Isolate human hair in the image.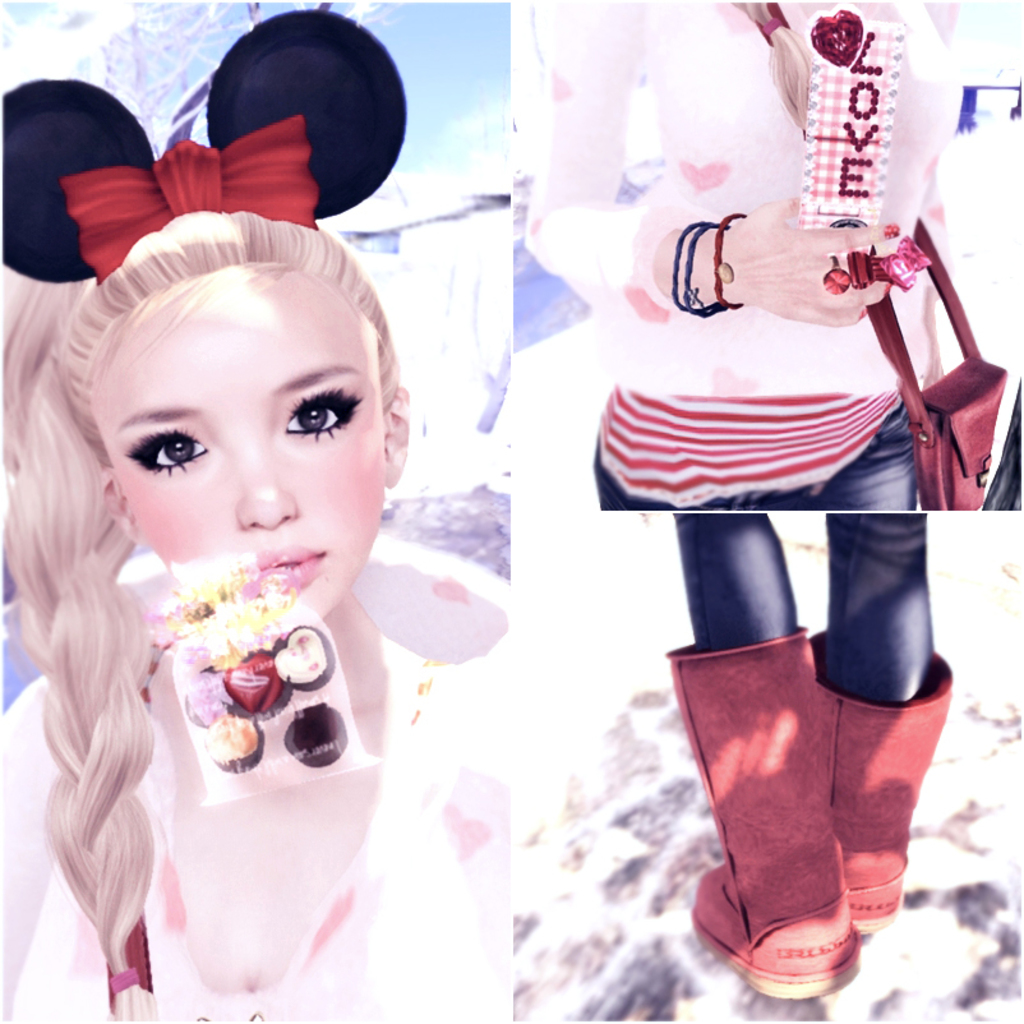
Isolated region: <box>0,194,402,881</box>.
